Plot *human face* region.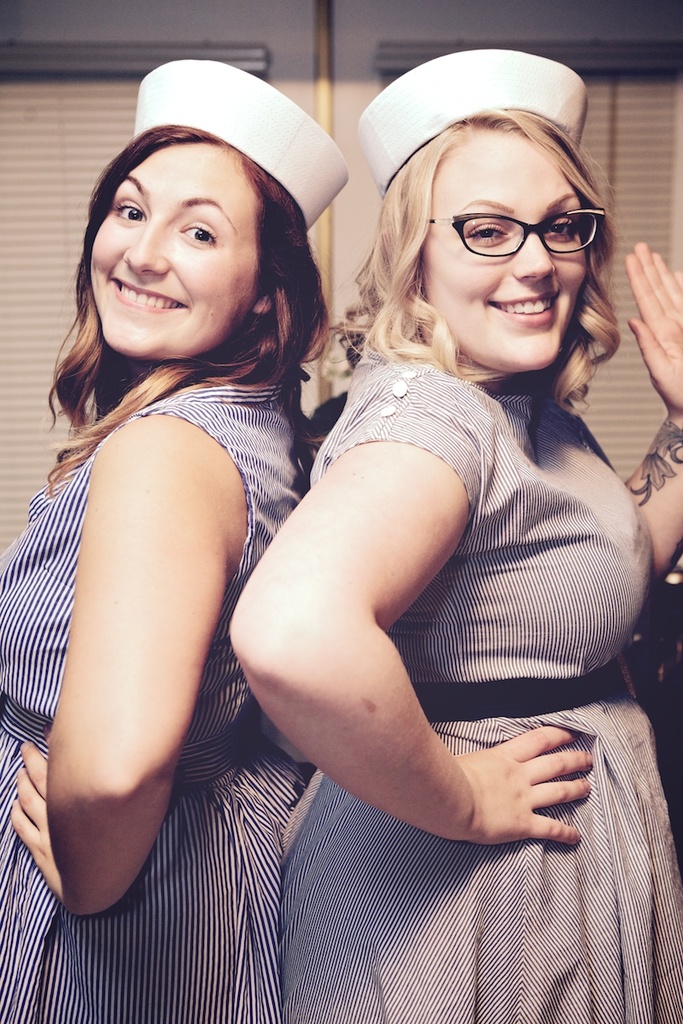
Plotted at region(418, 135, 586, 364).
